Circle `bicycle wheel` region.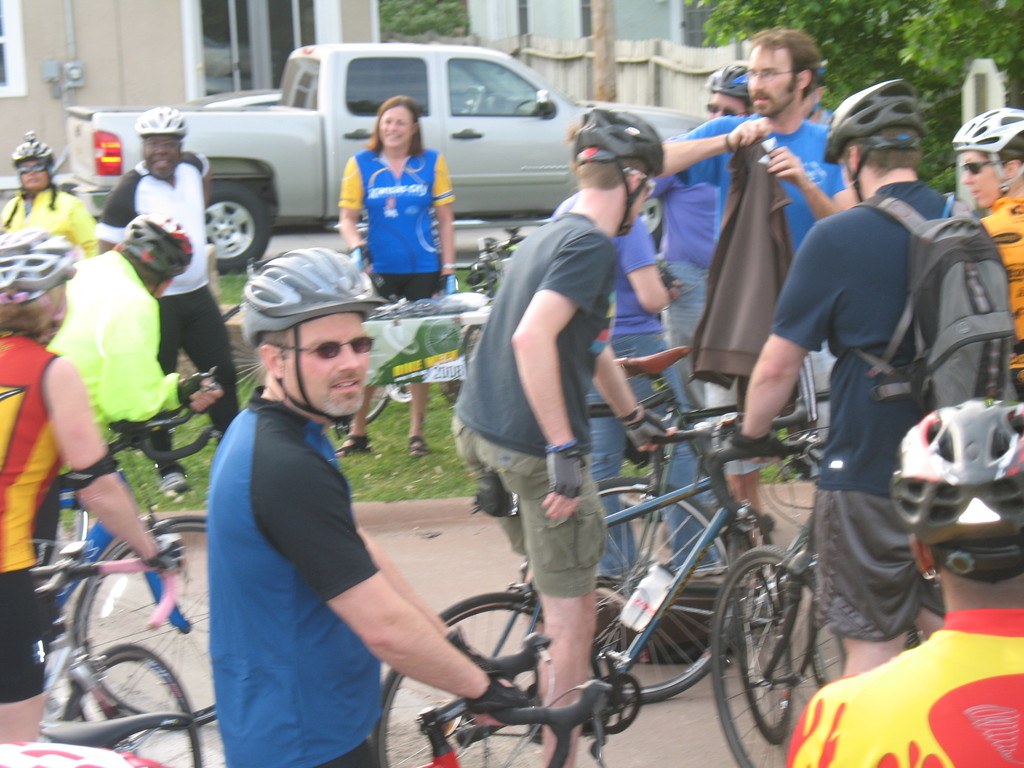
Region: (left=71, top=518, right=221, bottom=726).
